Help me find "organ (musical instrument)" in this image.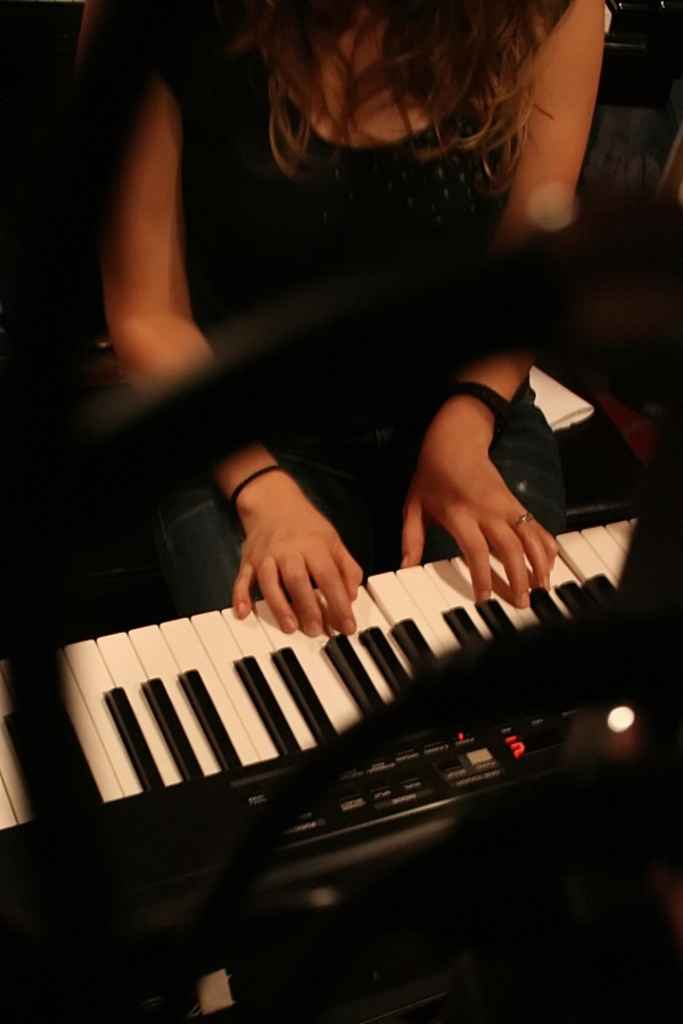
Found it: <bbox>14, 507, 594, 825</bbox>.
